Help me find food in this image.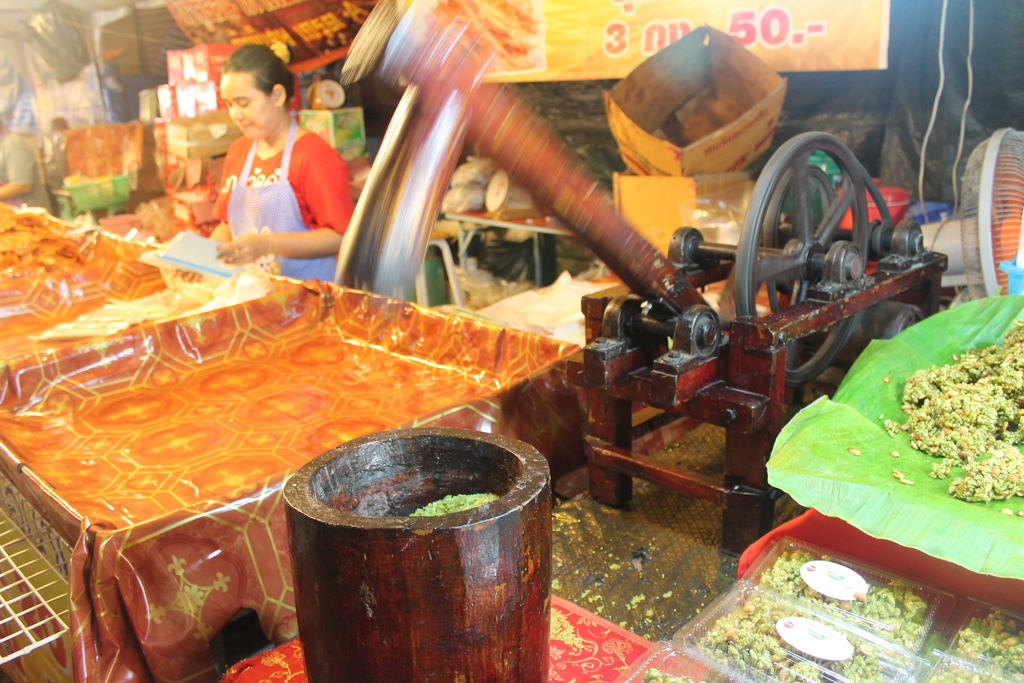
Found it: x1=399 y1=486 x2=502 y2=519.
